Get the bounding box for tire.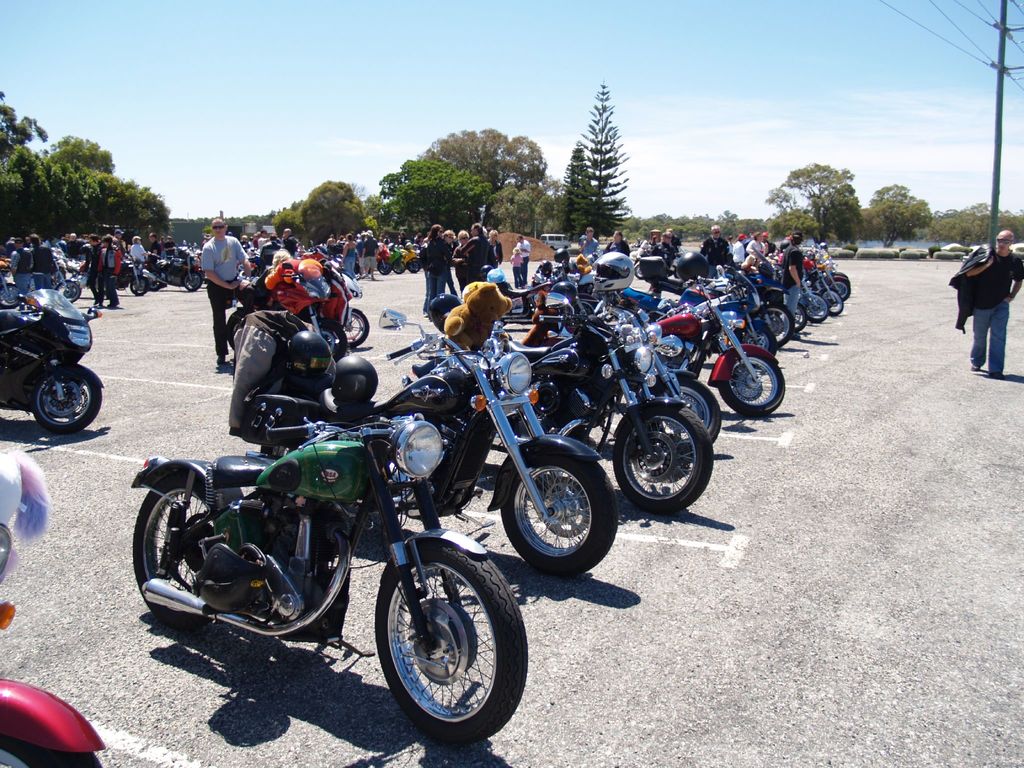
Rect(668, 268, 678, 281).
